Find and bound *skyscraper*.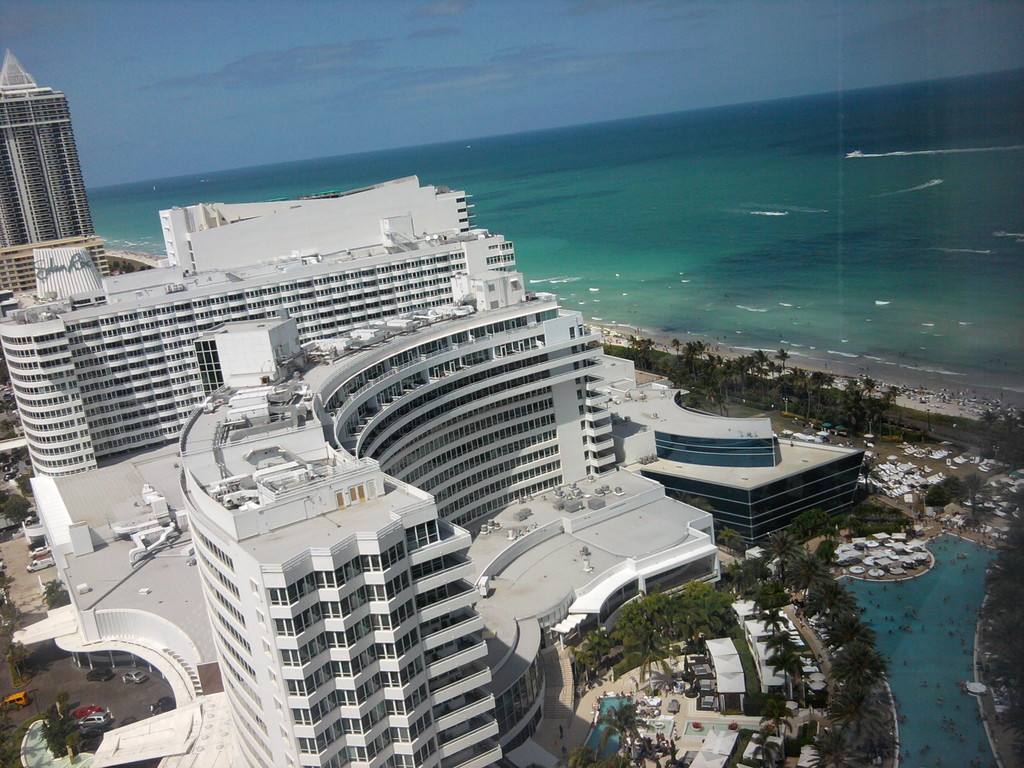
Bound: left=162, top=271, right=700, bottom=767.
